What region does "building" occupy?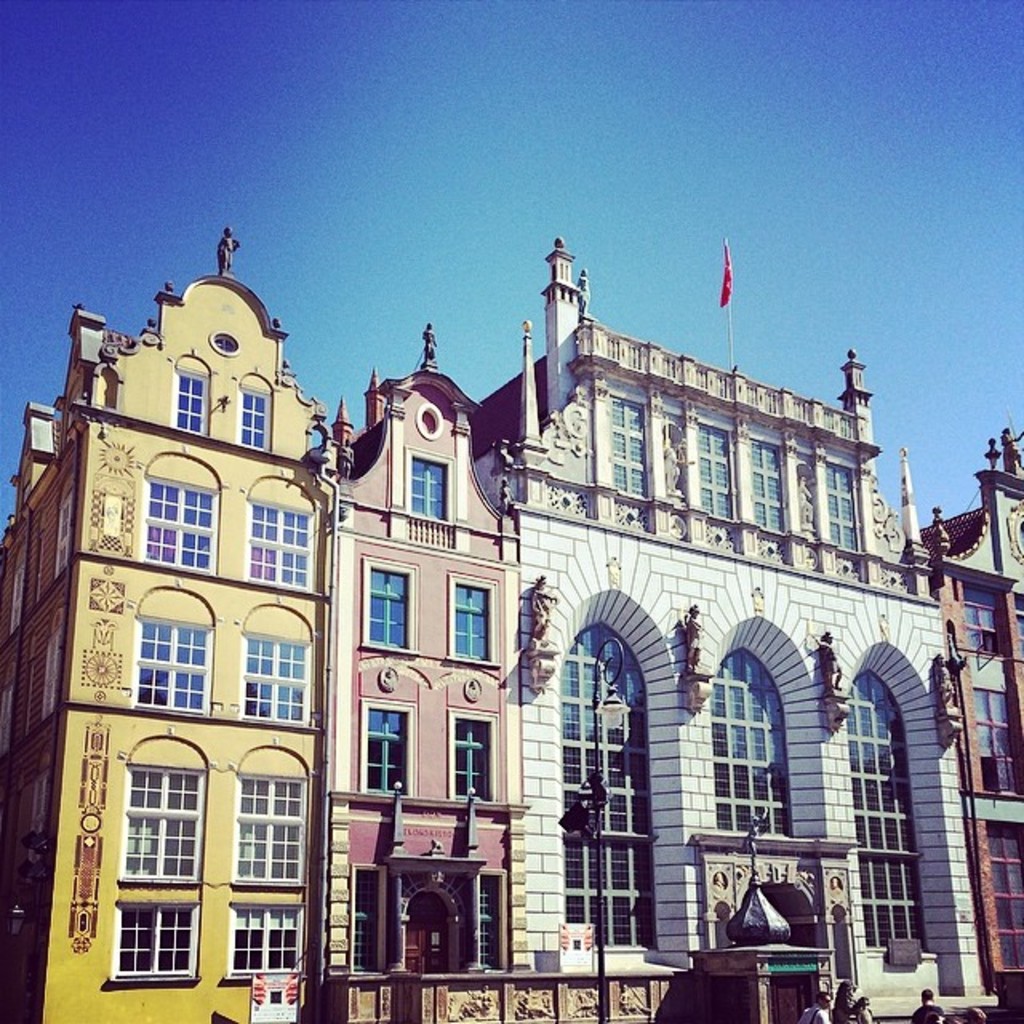
bbox=(923, 432, 1022, 1022).
